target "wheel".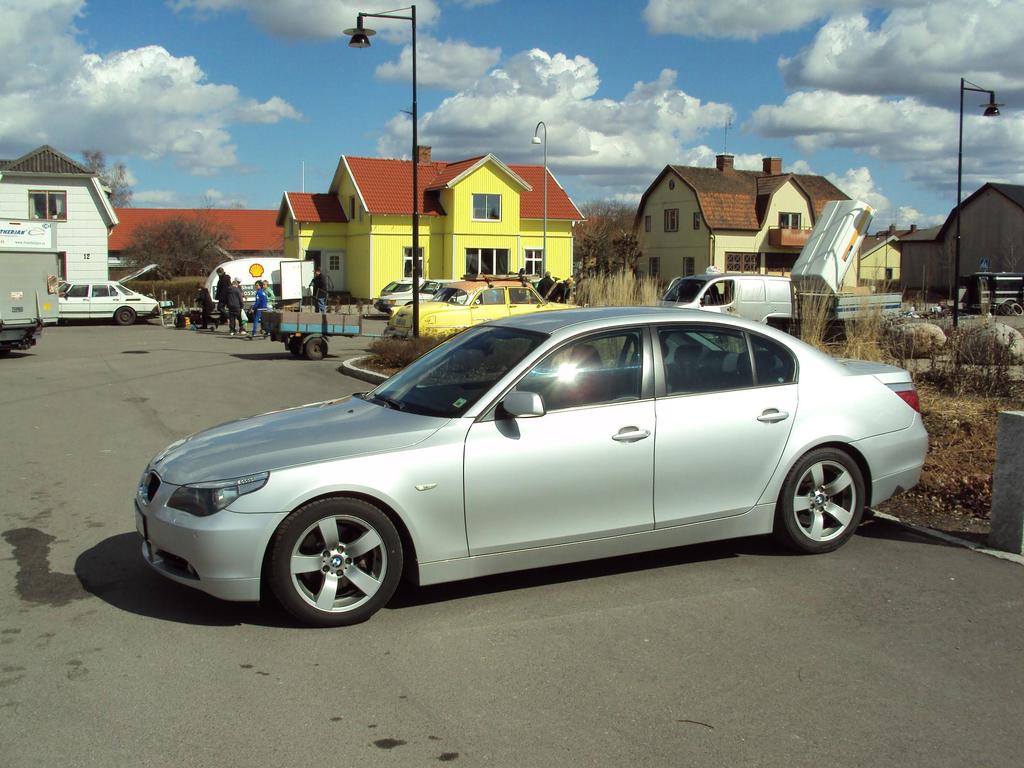
Target region: bbox=[116, 302, 140, 330].
